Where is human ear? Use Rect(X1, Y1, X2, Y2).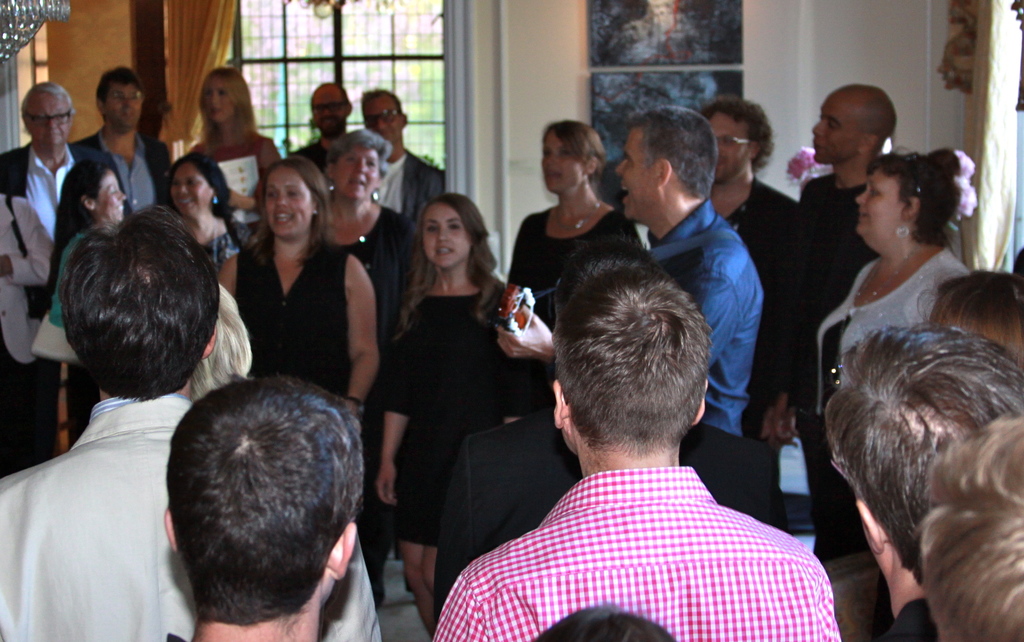
Rect(657, 161, 673, 188).
